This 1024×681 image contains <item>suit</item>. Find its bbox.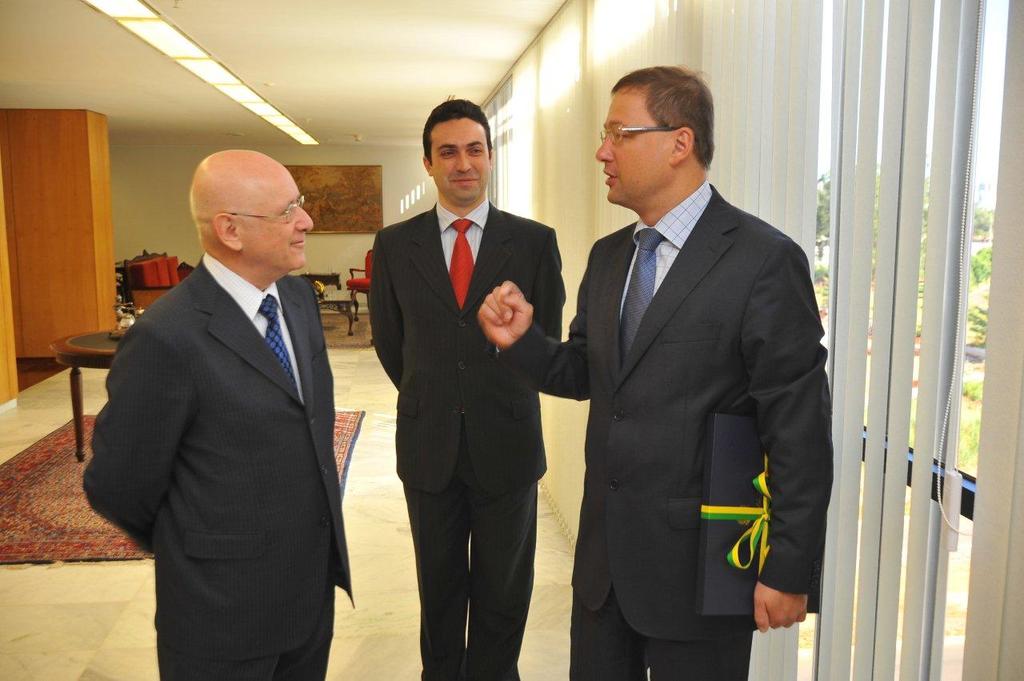
[x1=487, y1=175, x2=835, y2=680].
